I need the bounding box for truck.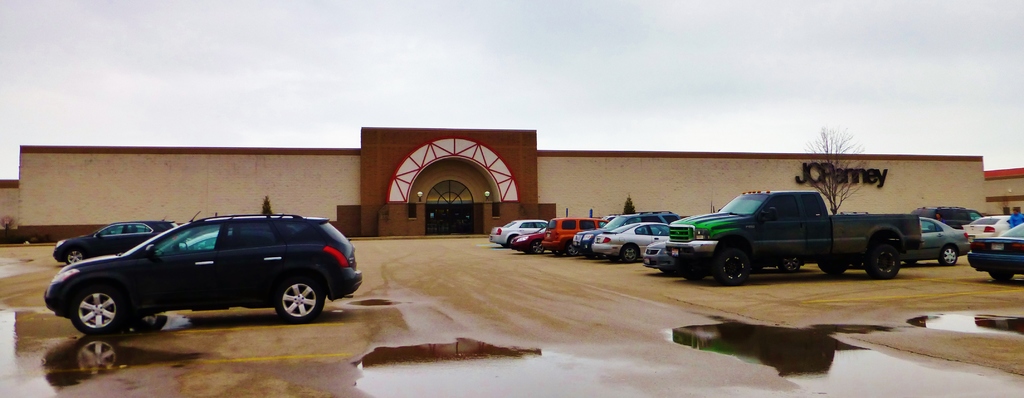
Here it is: left=660, top=187, right=929, bottom=286.
